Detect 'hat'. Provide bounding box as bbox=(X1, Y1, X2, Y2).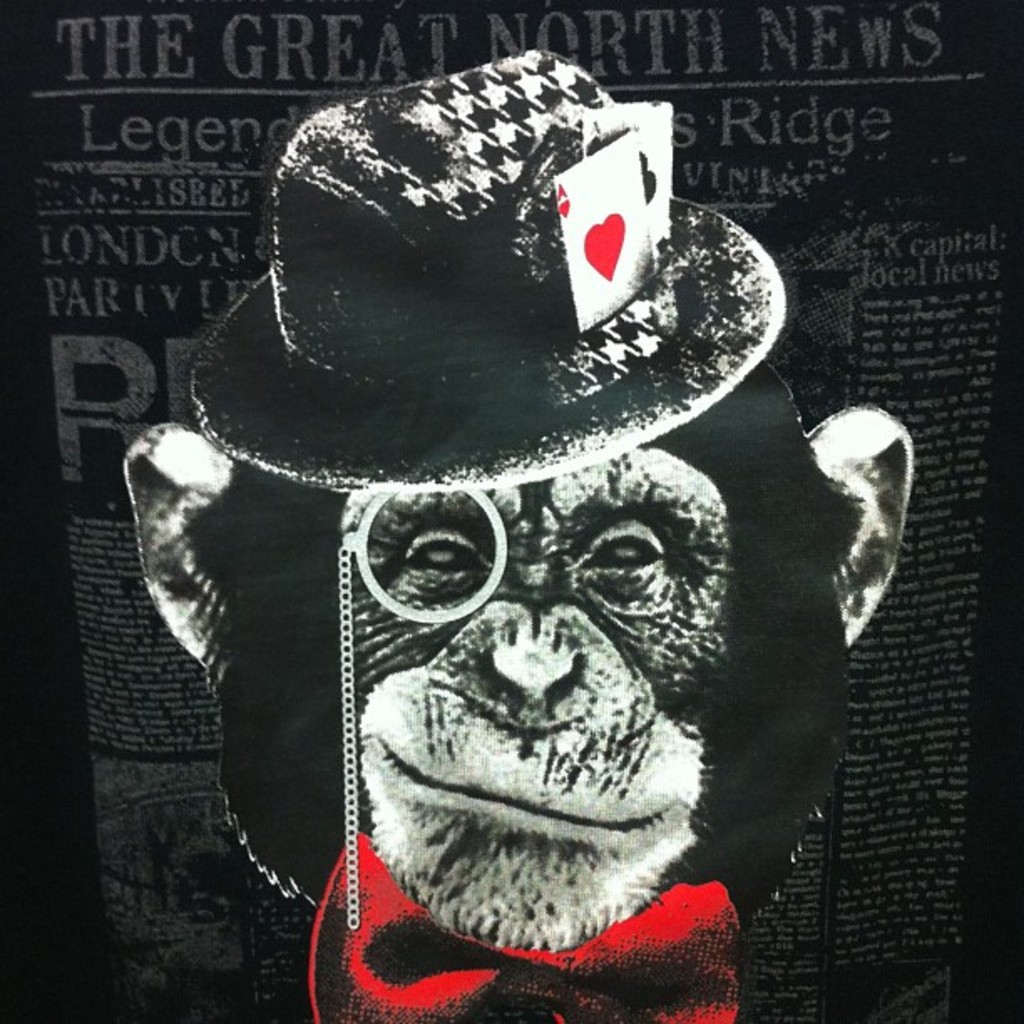
bbox=(186, 47, 788, 487).
